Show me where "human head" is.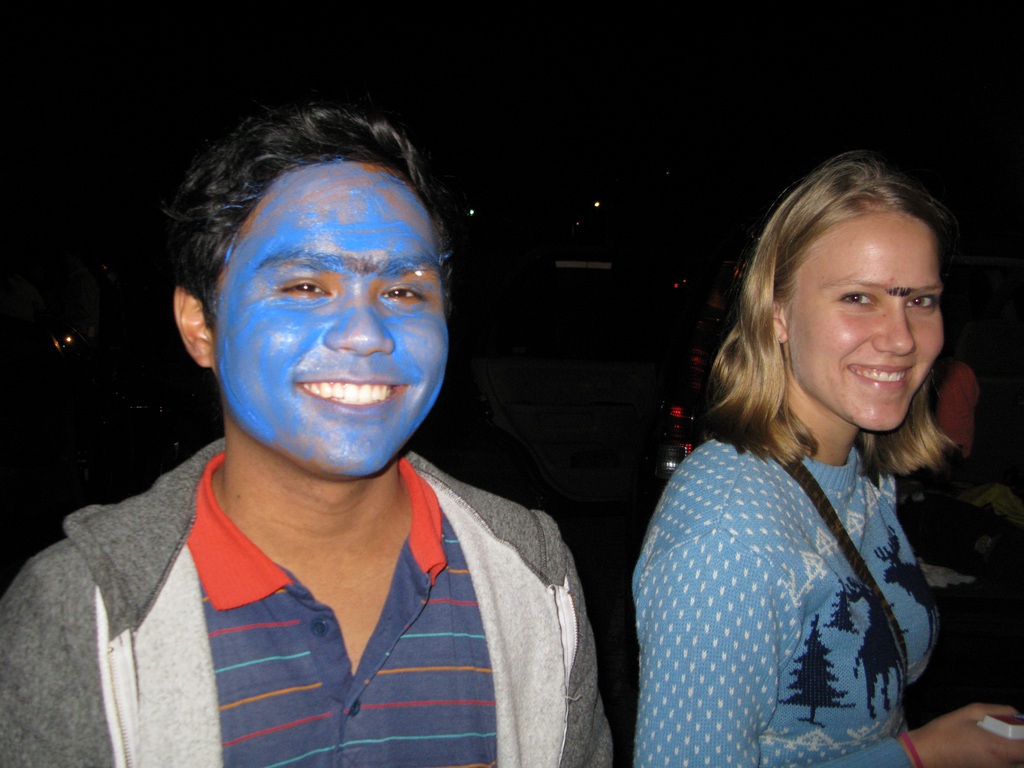
"human head" is at left=170, top=115, right=461, bottom=475.
